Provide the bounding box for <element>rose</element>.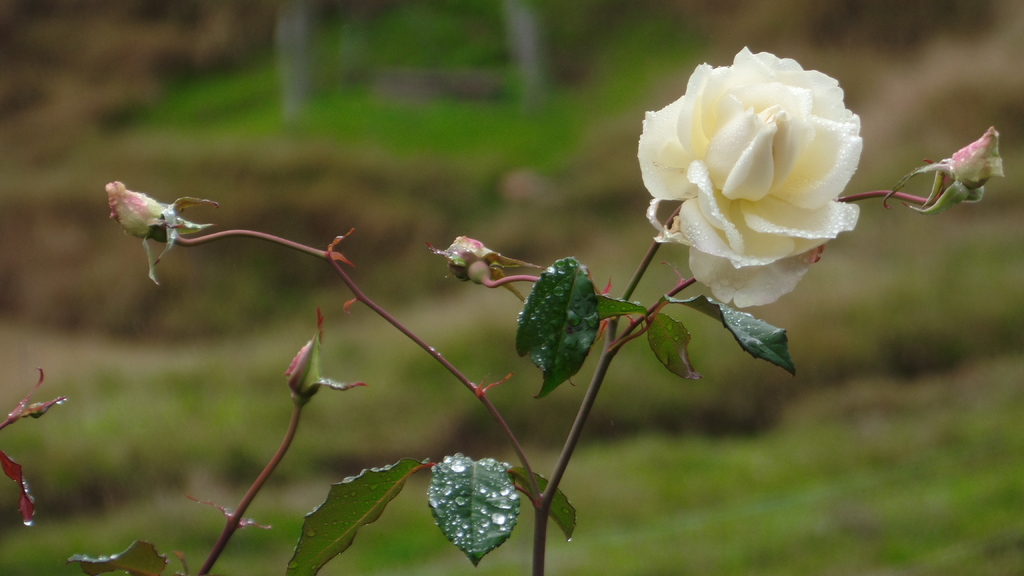
select_region(636, 43, 864, 309).
